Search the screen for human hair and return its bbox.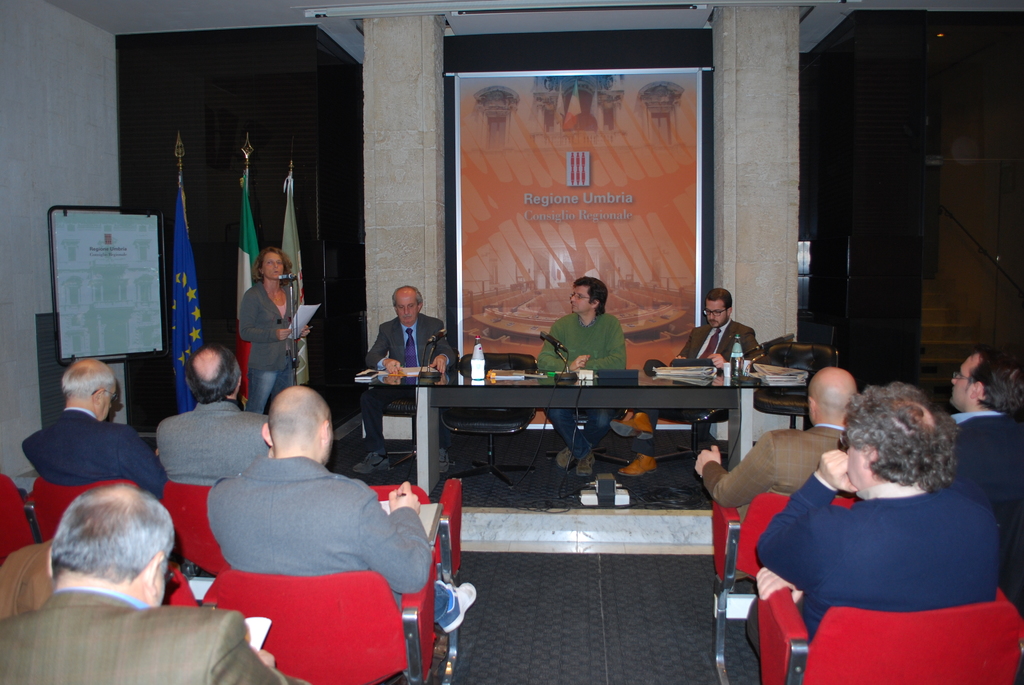
Found: 181:341:239:400.
